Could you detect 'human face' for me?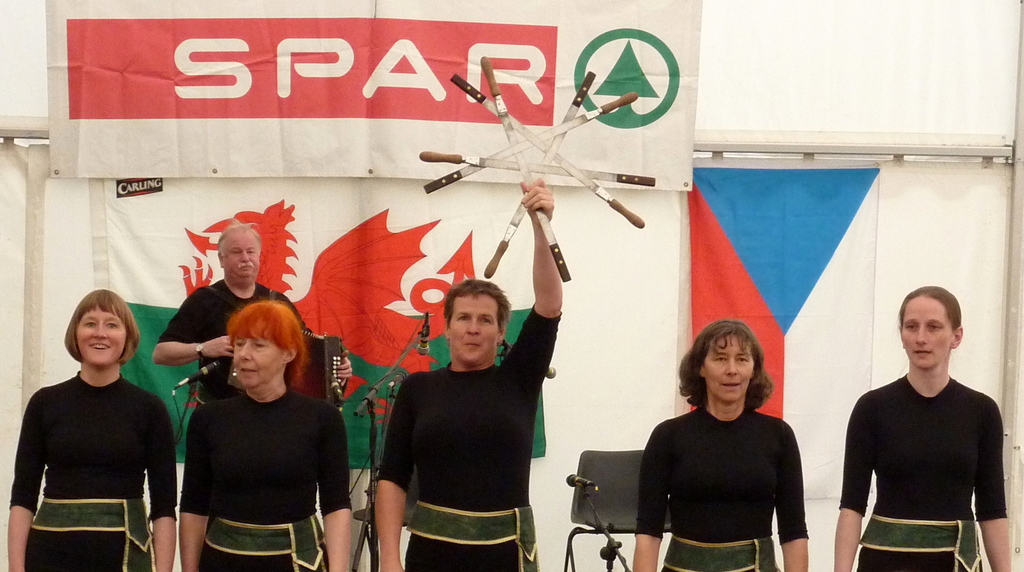
Detection result: [left=228, top=327, right=286, bottom=388].
